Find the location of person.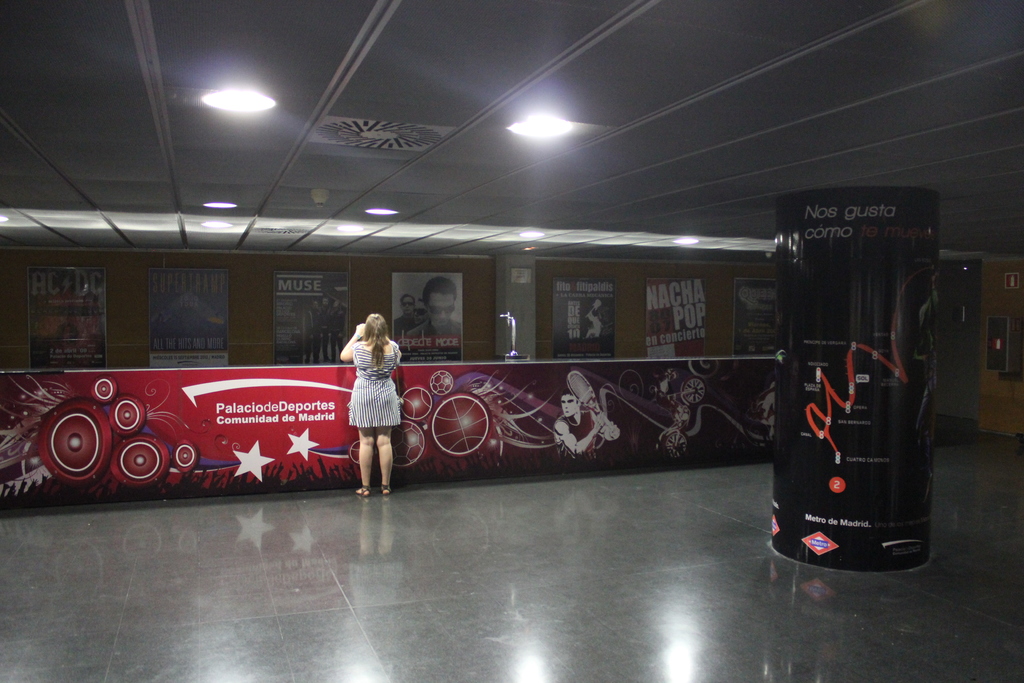
Location: locate(554, 388, 621, 469).
